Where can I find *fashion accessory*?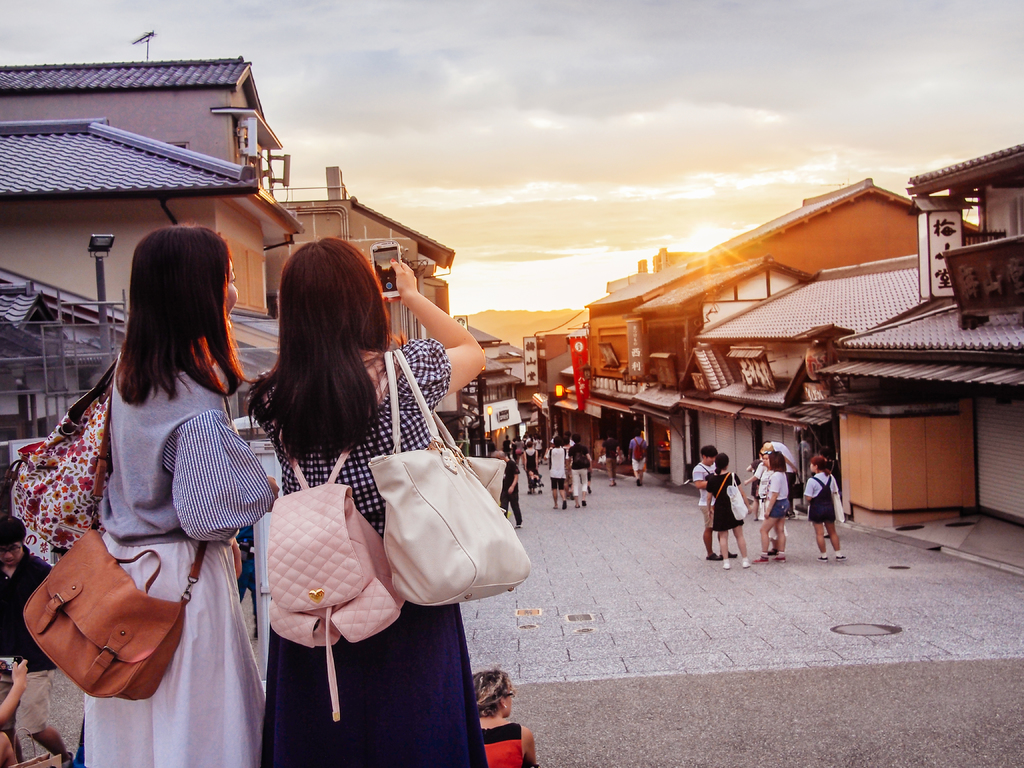
You can find it at rect(723, 557, 732, 570).
